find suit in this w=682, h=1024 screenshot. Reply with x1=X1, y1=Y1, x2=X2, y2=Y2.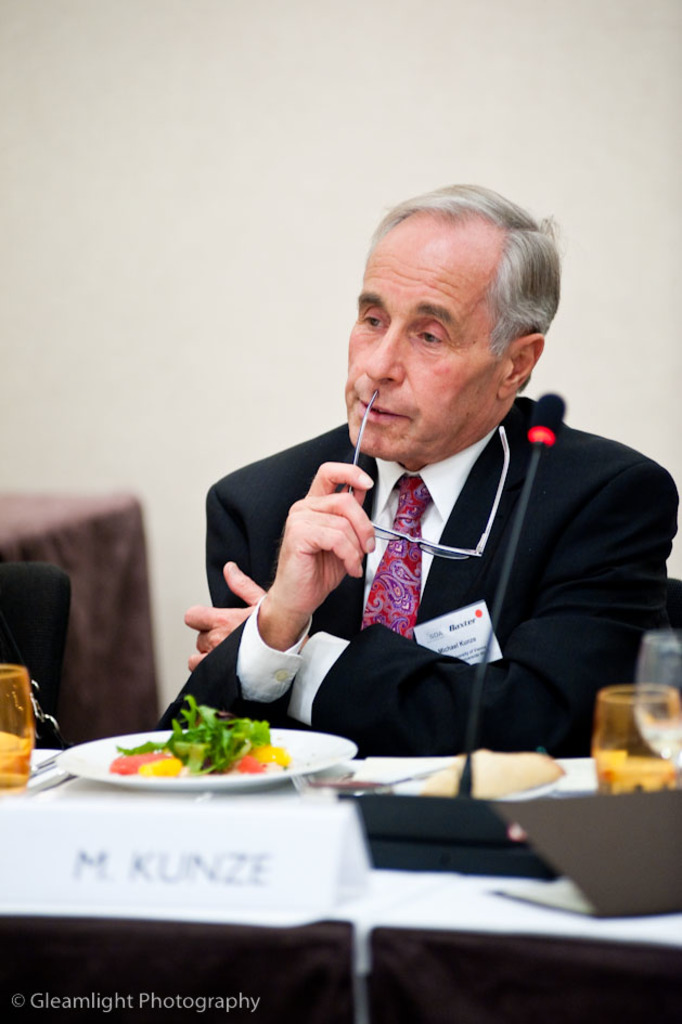
x1=163, y1=449, x2=681, y2=791.
